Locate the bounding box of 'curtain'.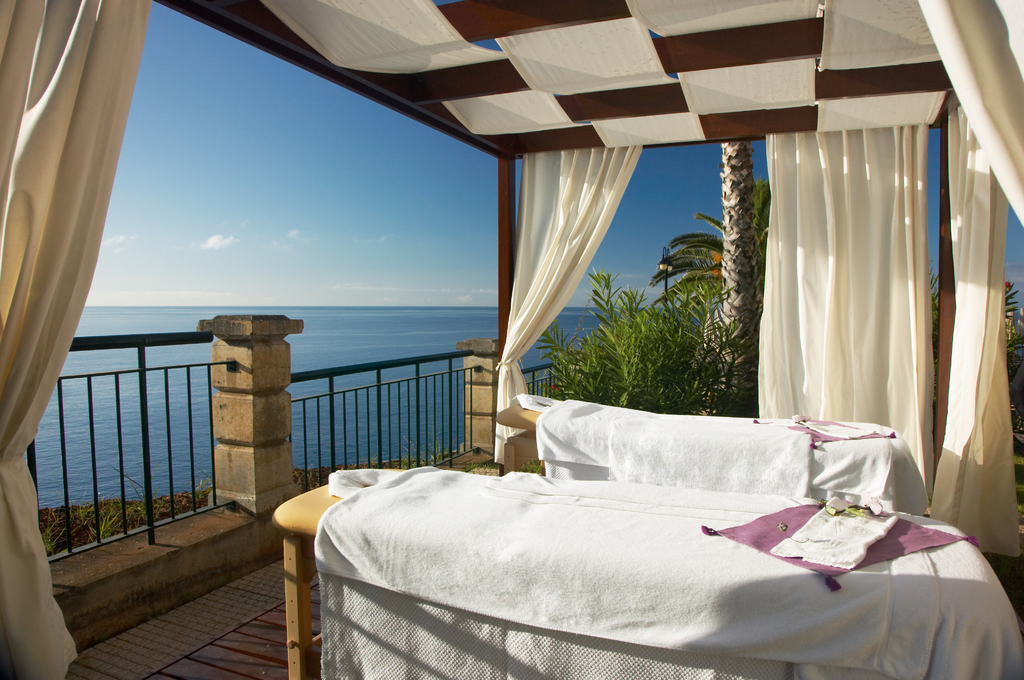
Bounding box: 484/139/652/454.
